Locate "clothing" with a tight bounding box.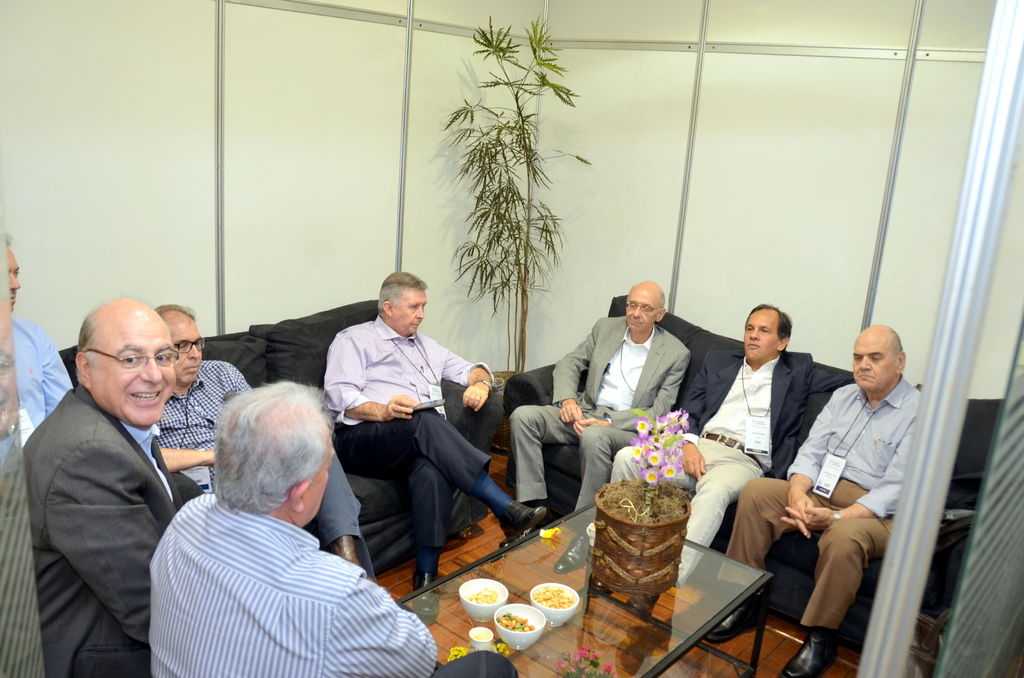
BBox(15, 312, 75, 446).
